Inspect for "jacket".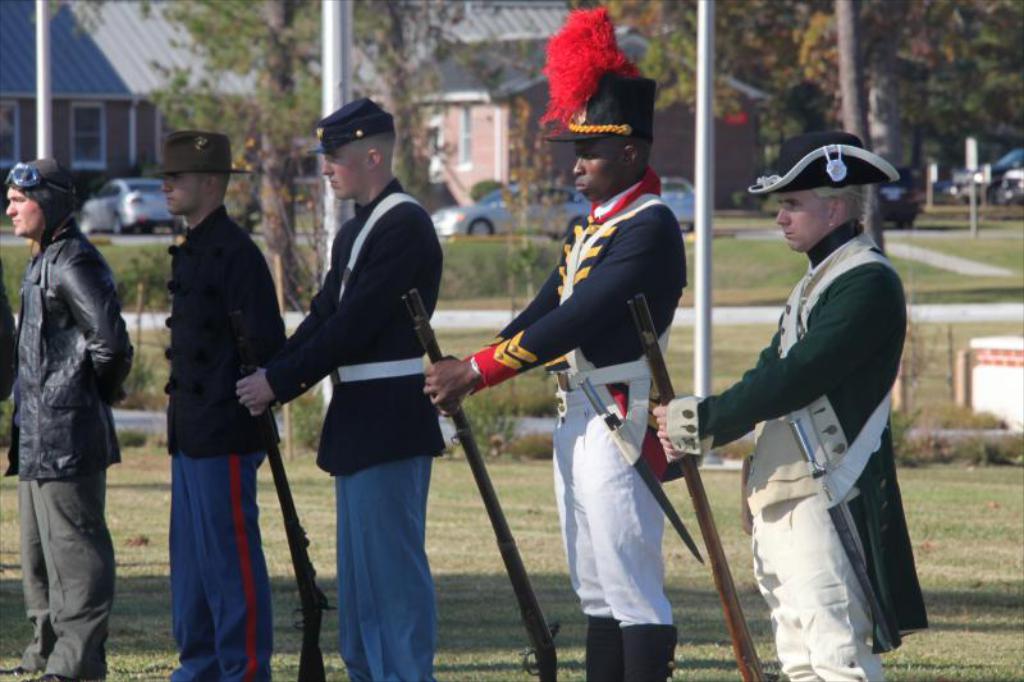
Inspection: 3, 188, 131, 500.
